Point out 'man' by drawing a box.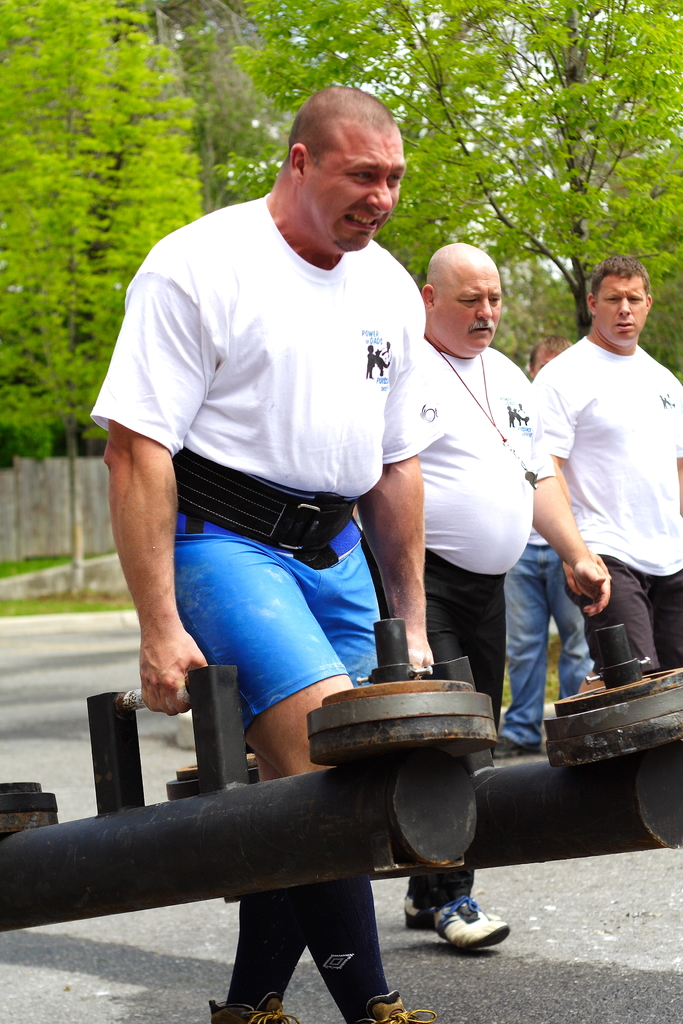
bbox(489, 334, 598, 752).
